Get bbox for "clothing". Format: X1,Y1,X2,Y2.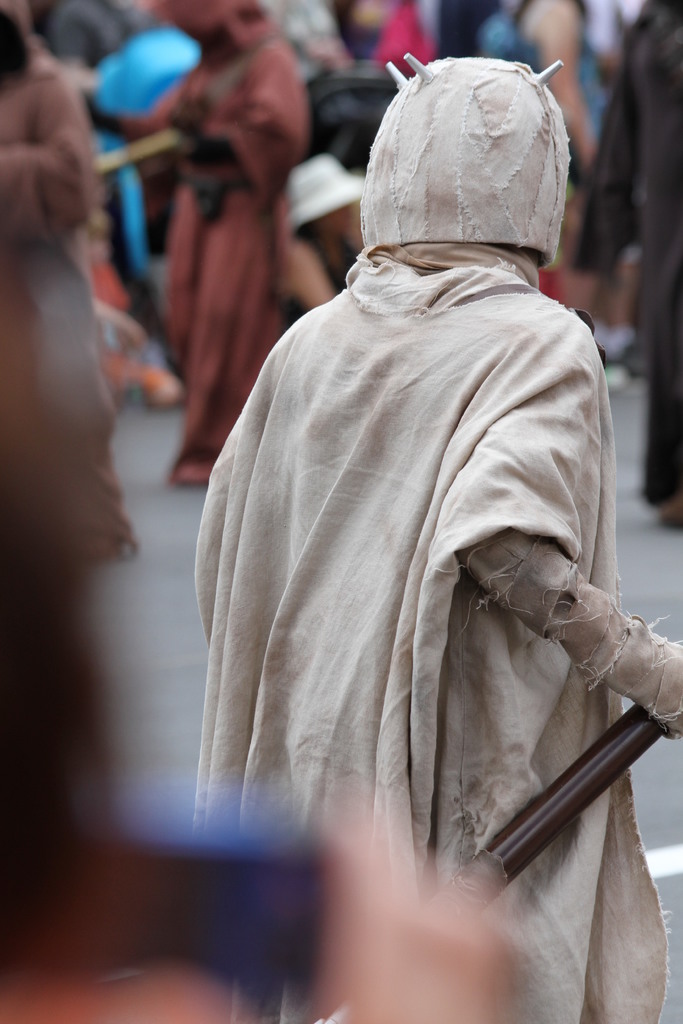
0,0,150,547.
